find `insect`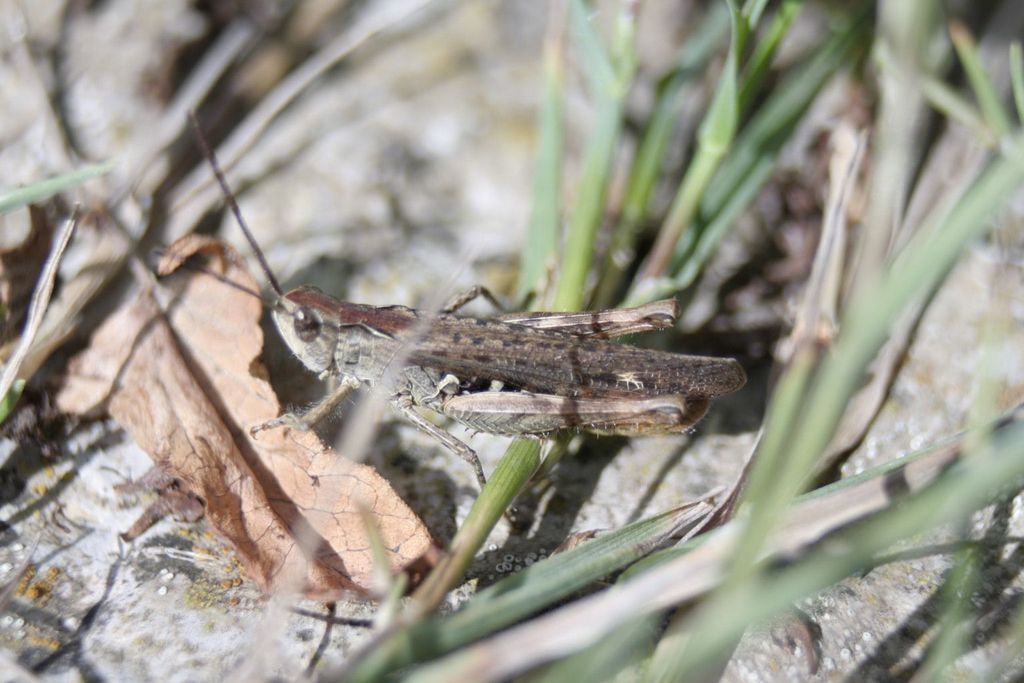
box=[161, 113, 741, 493]
